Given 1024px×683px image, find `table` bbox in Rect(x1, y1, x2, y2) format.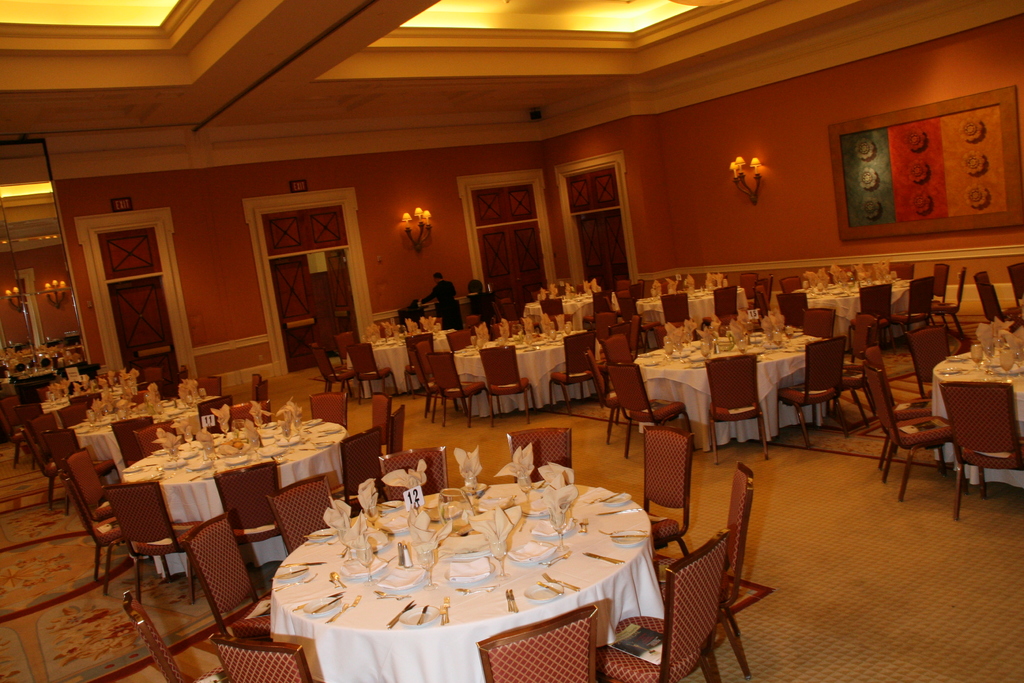
Rect(632, 289, 749, 324).
